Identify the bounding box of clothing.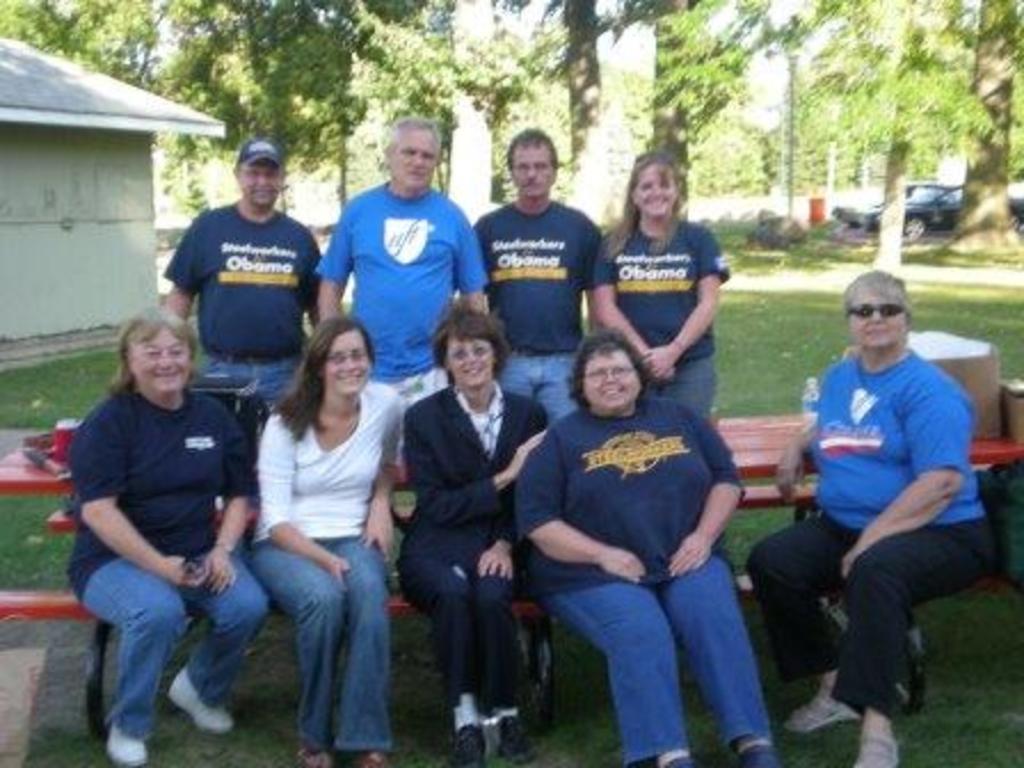
391:386:558:713.
